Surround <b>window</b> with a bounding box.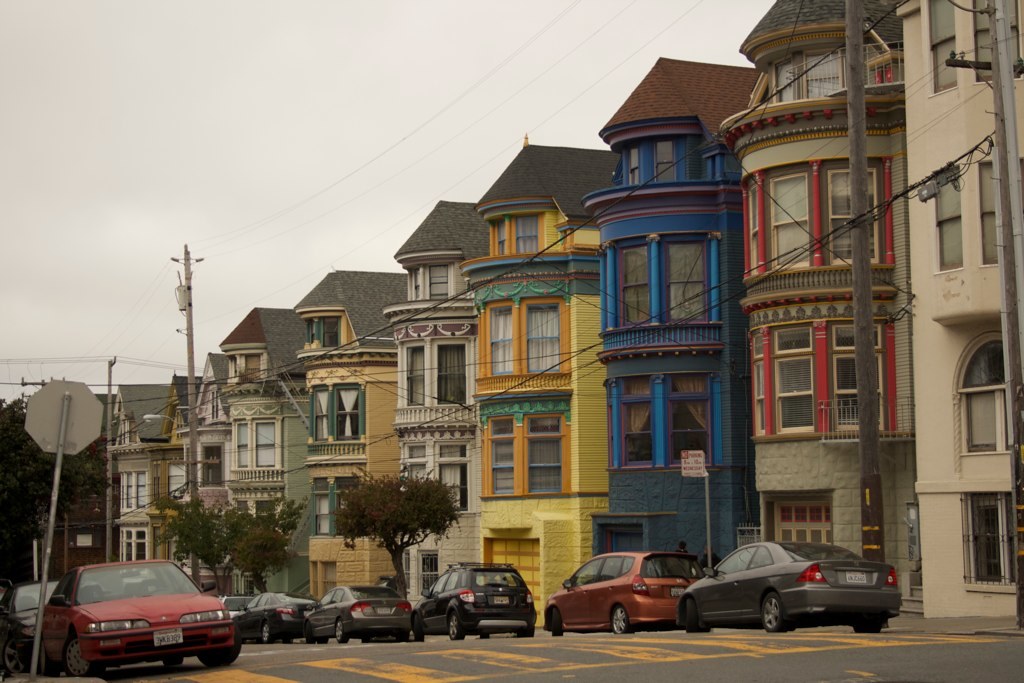
Rect(429, 264, 449, 304).
